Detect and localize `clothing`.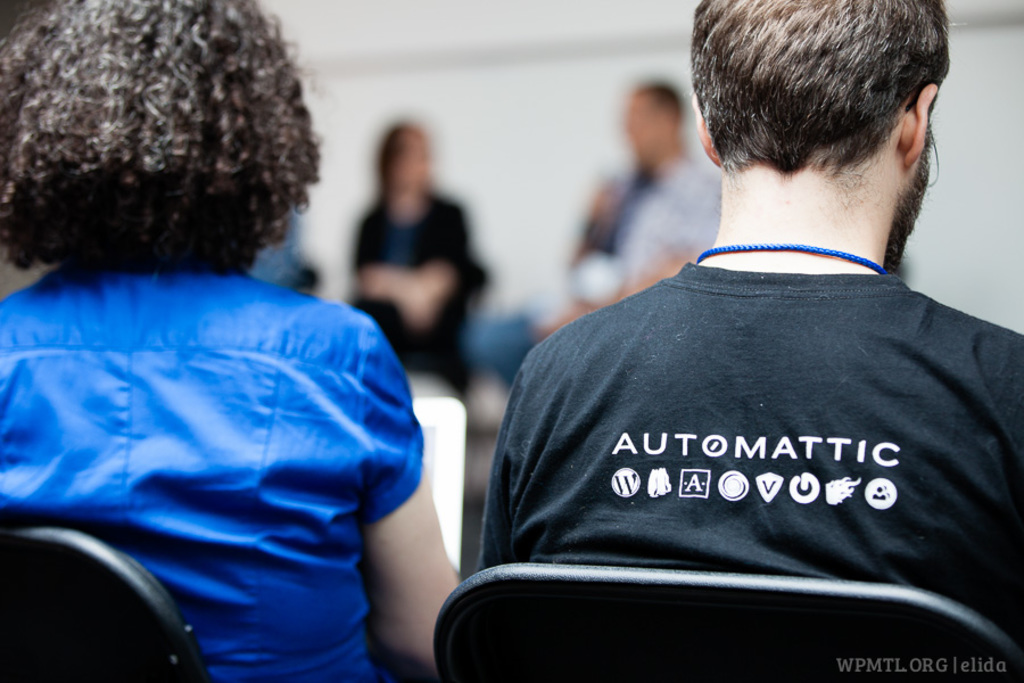
Localized at (465, 219, 1009, 640).
